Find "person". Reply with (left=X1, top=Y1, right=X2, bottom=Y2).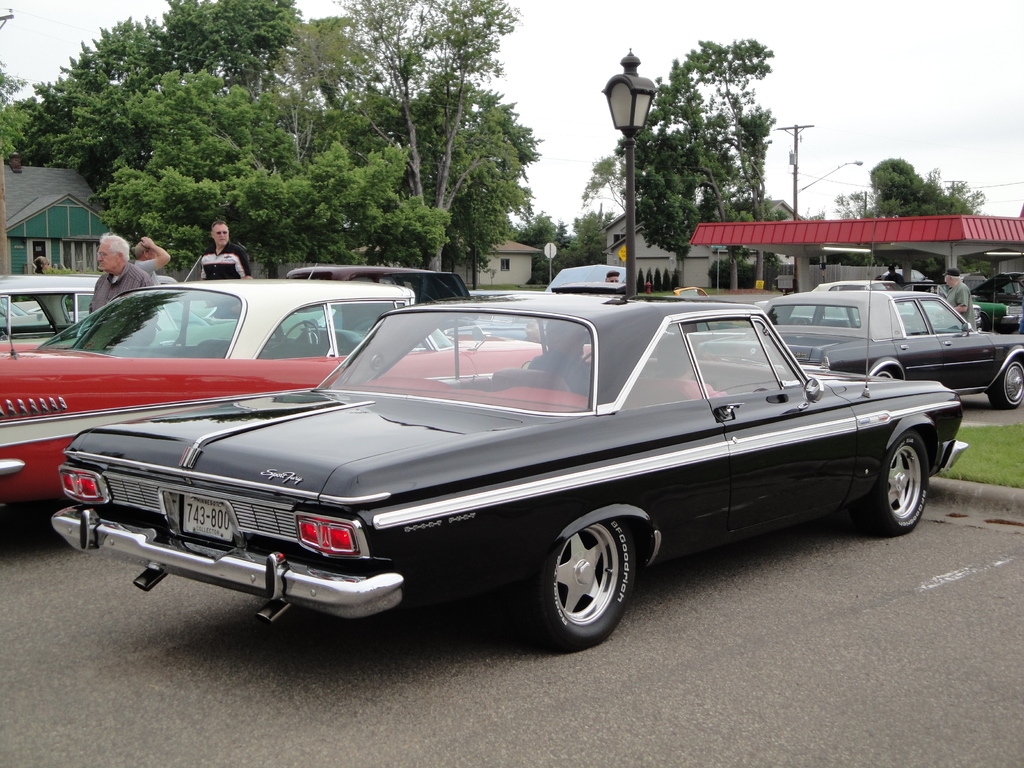
(left=133, top=232, right=178, bottom=280).
